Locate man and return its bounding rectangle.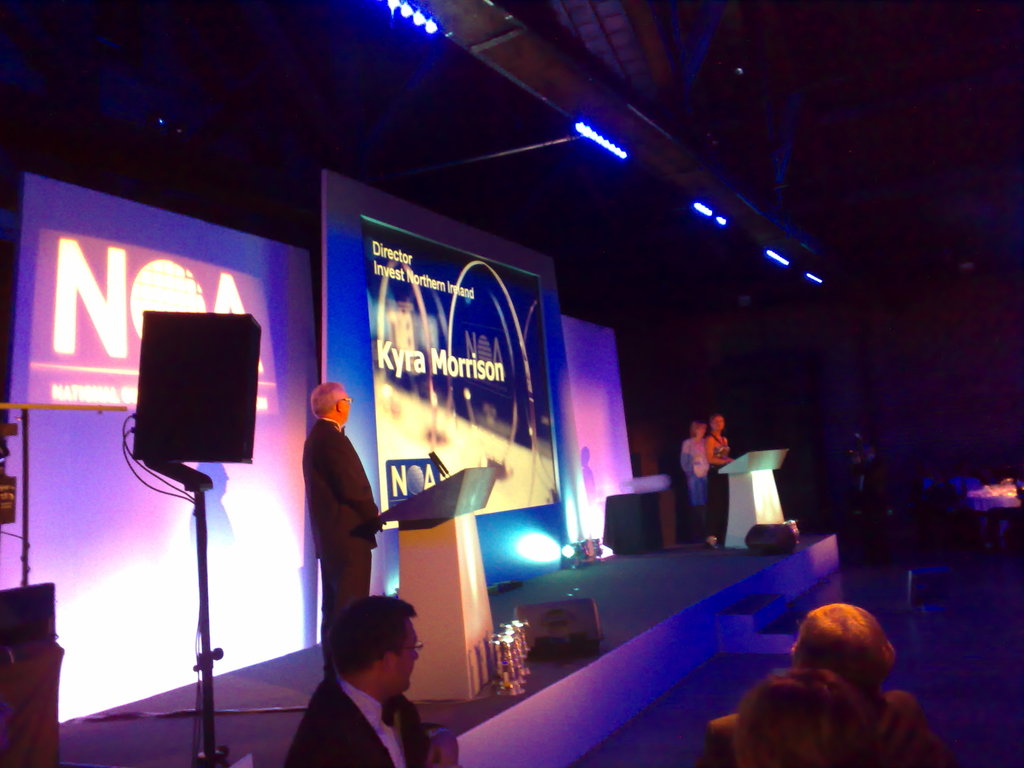
select_region(299, 380, 386, 673).
